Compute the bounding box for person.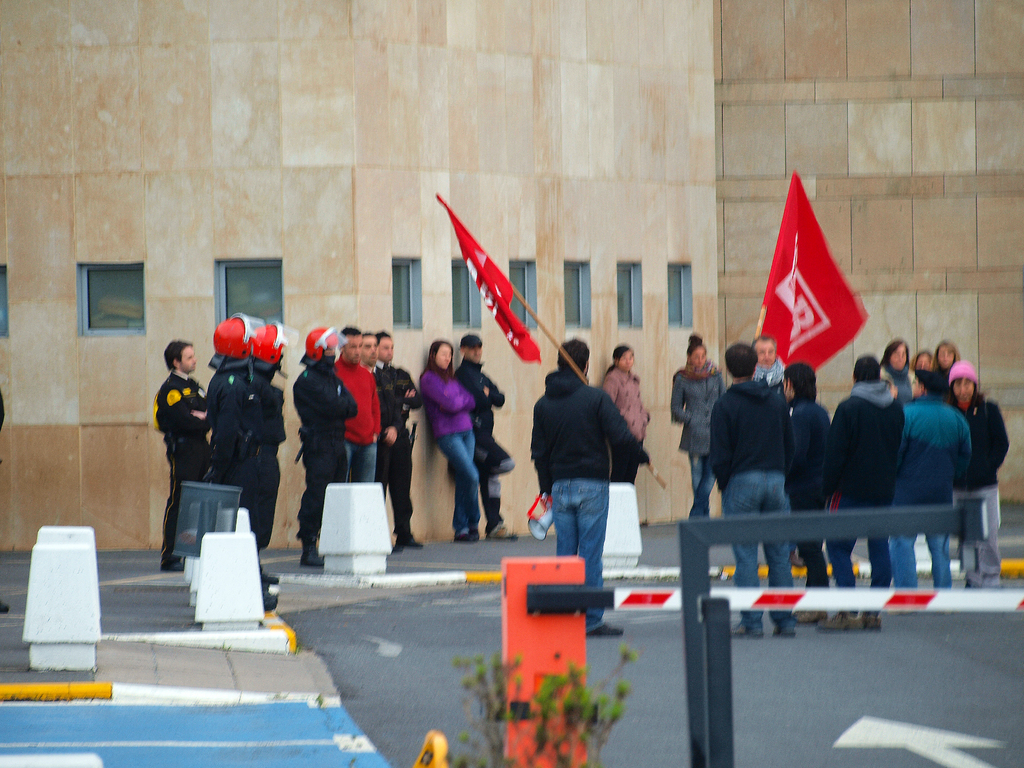
l=529, t=336, r=652, b=637.
